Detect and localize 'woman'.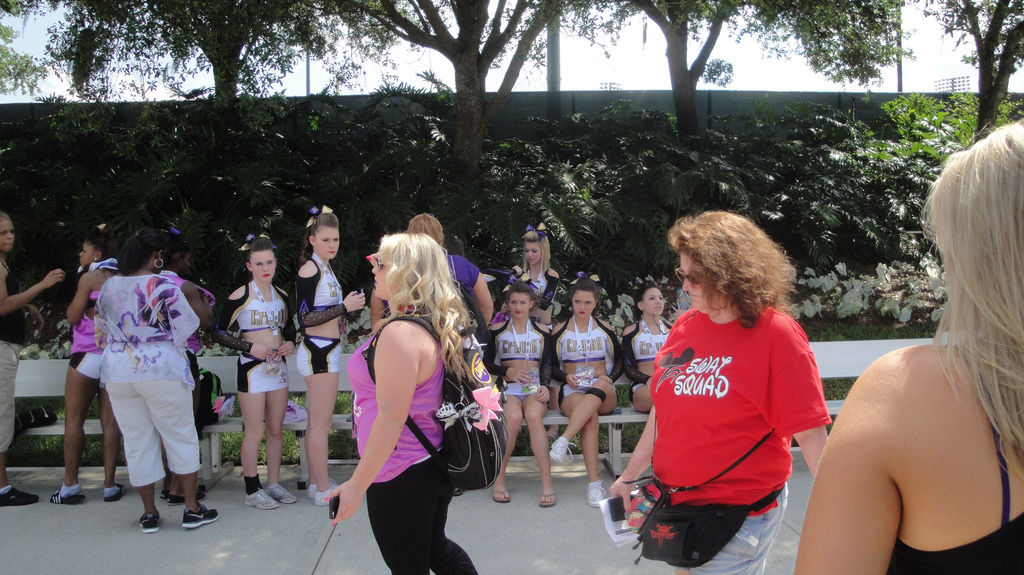
Localized at 292 207 370 504.
